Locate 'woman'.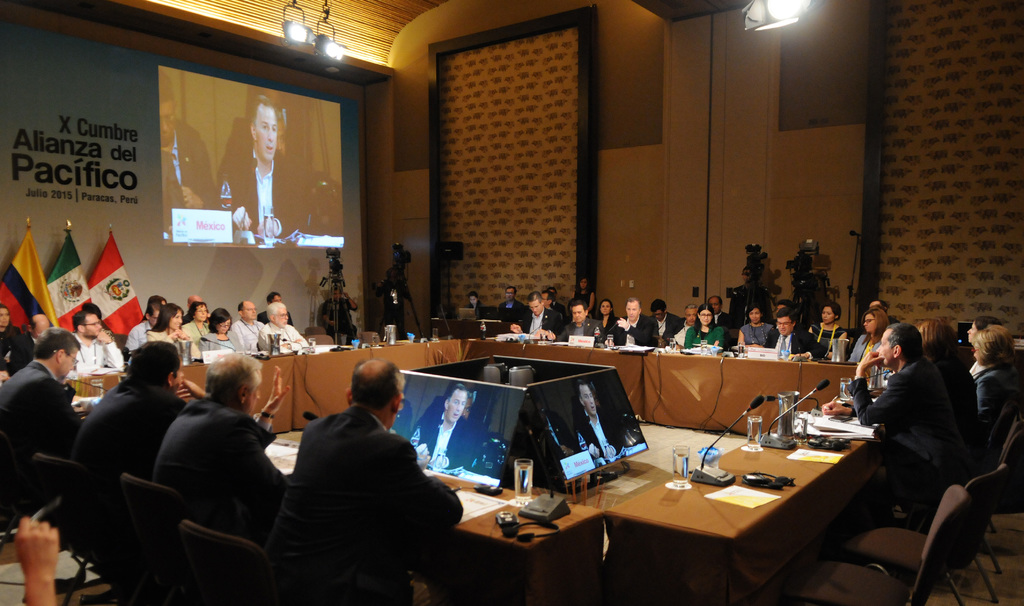
Bounding box: detection(682, 303, 723, 353).
